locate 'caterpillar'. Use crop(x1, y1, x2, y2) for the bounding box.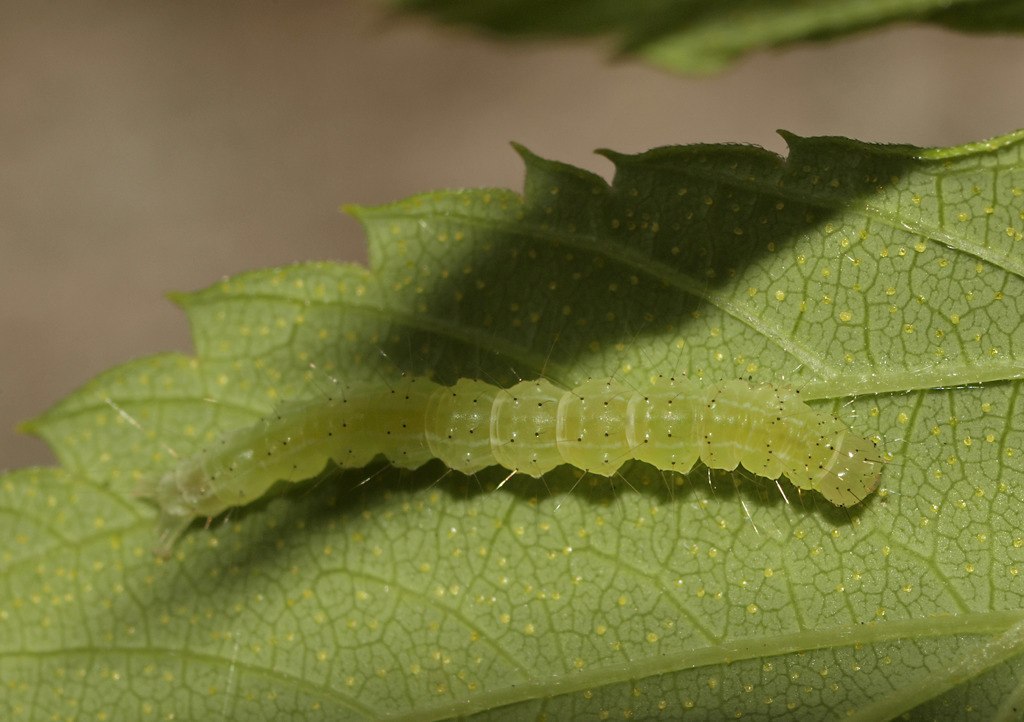
crop(158, 378, 893, 509).
